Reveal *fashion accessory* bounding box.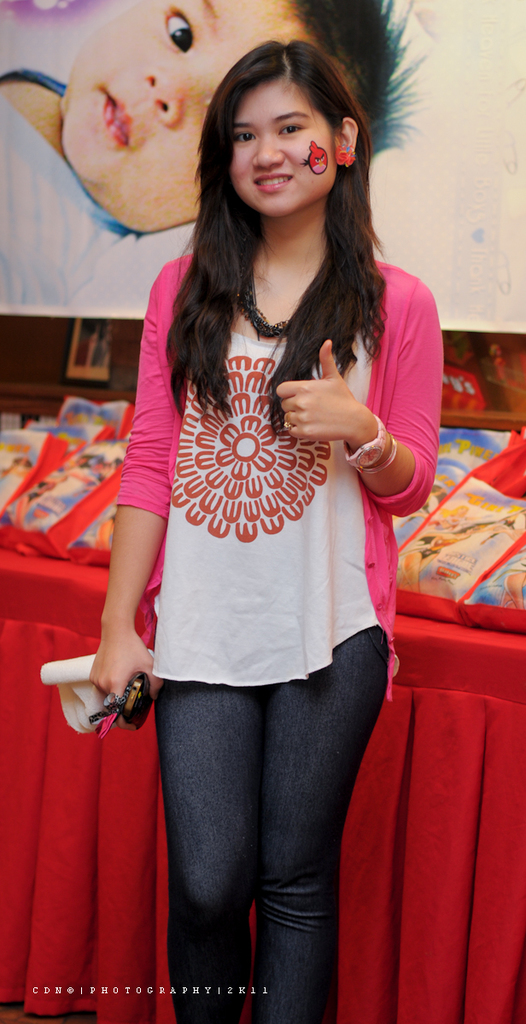
Revealed: detection(232, 277, 297, 345).
